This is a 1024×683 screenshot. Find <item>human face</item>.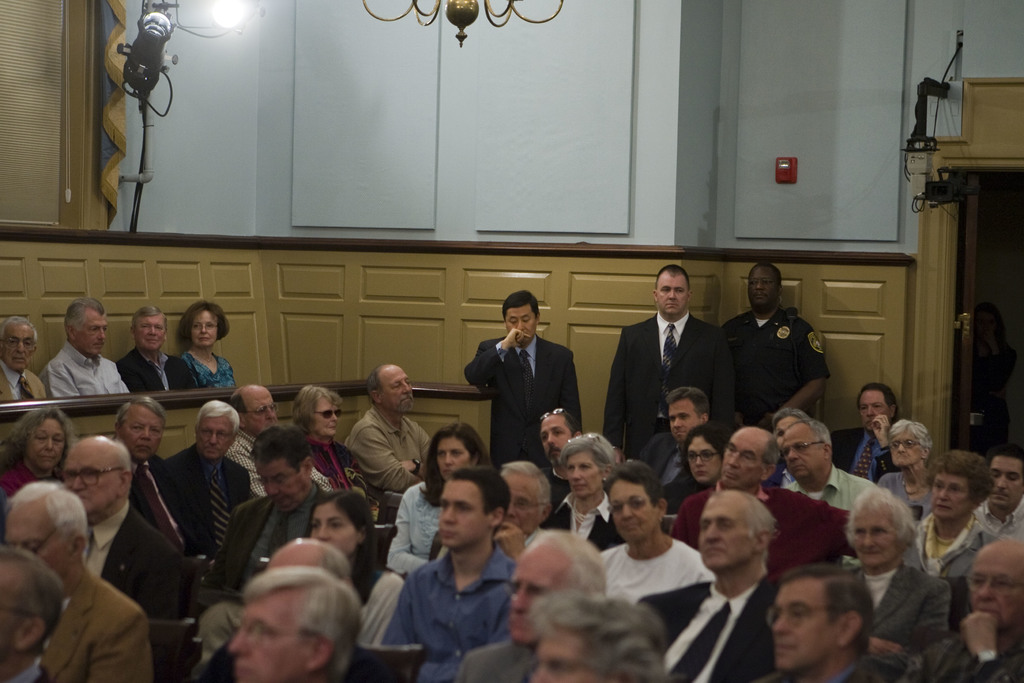
Bounding box: <box>436,432,479,479</box>.
